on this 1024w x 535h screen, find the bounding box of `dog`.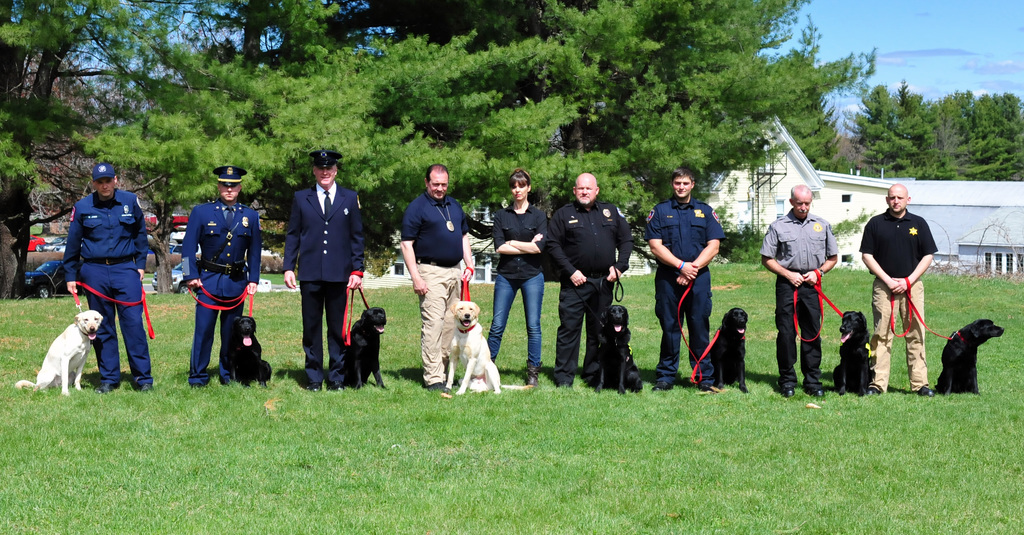
Bounding box: locate(712, 308, 750, 393).
